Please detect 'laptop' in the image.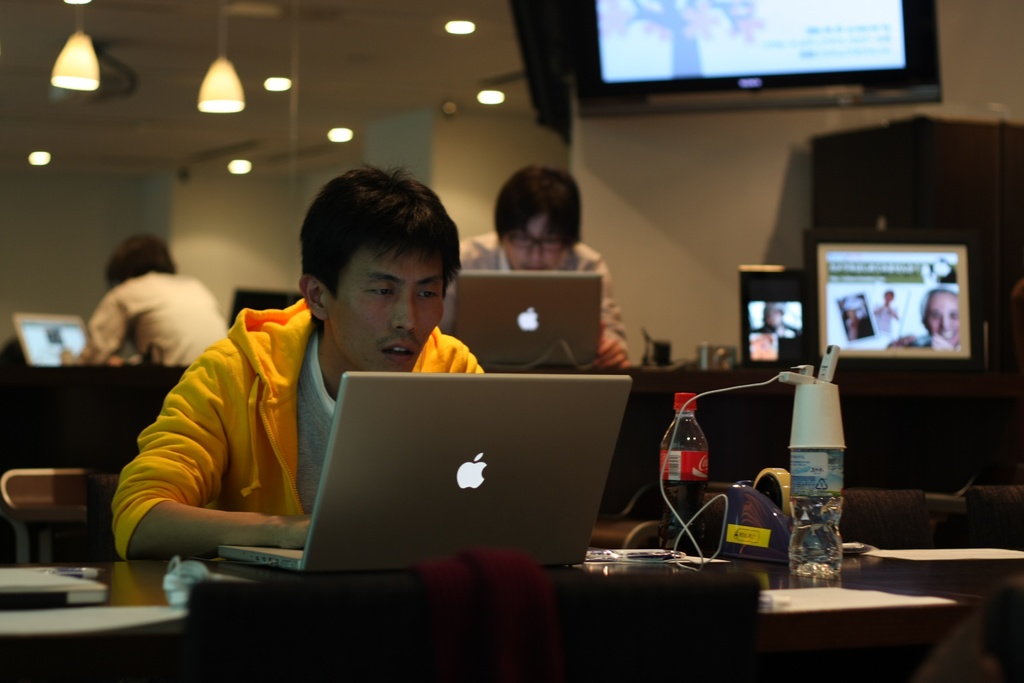
{"x1": 14, "y1": 312, "x2": 90, "y2": 365}.
